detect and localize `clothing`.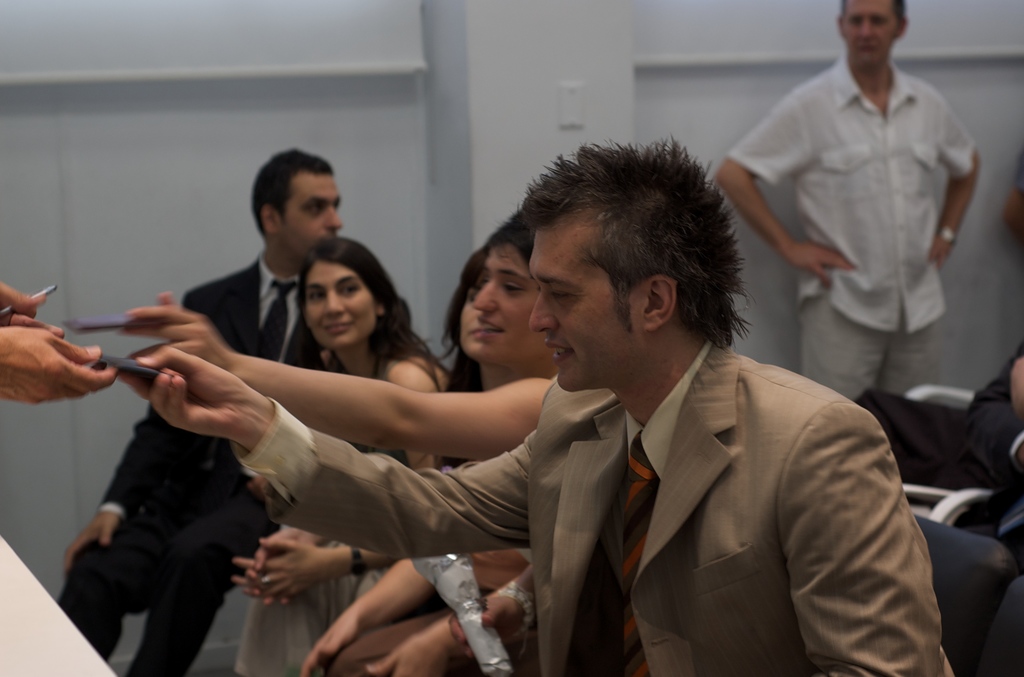
Localized at (x1=115, y1=260, x2=329, y2=492).
